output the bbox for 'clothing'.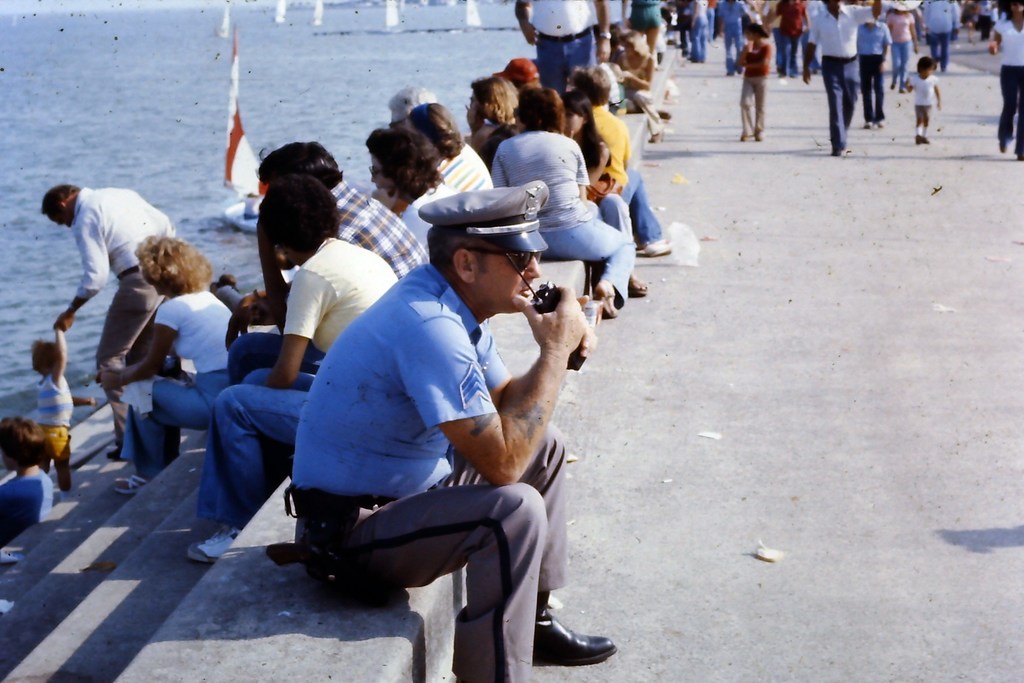
323,170,442,277.
